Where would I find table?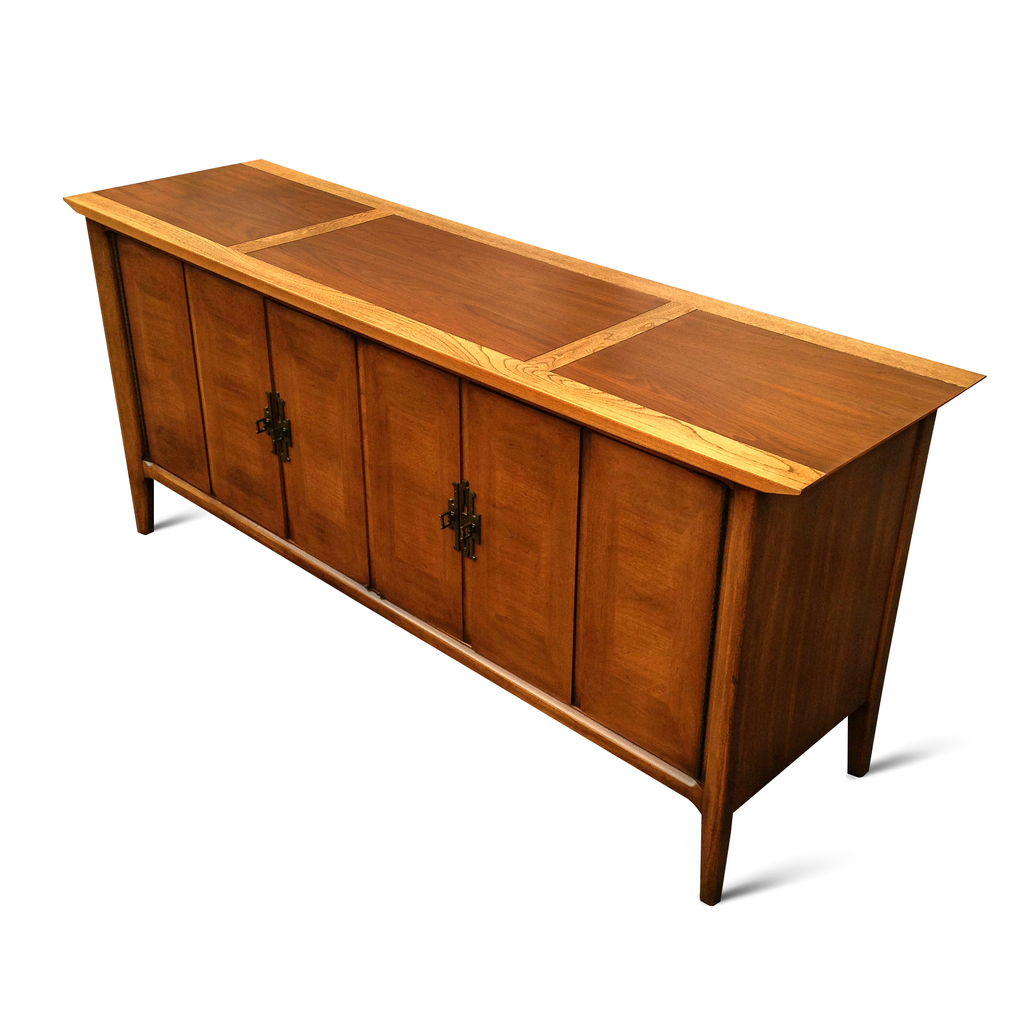
At box(95, 180, 979, 922).
